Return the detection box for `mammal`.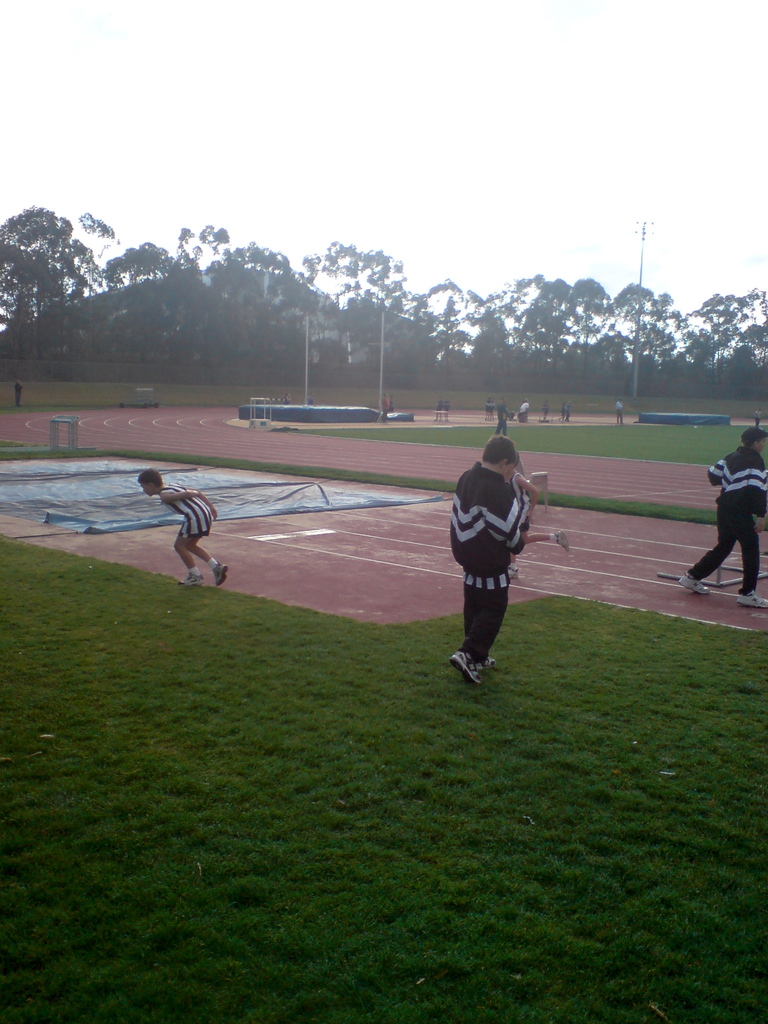
bbox=(495, 397, 508, 429).
